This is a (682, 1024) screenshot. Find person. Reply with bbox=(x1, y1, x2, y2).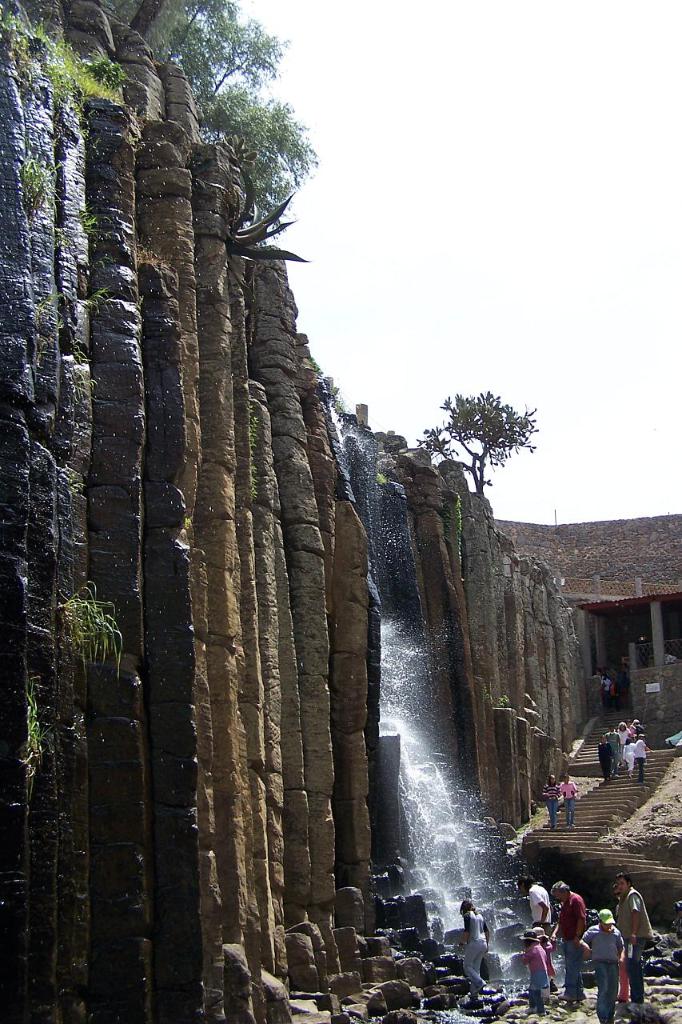
bbox=(612, 722, 629, 754).
